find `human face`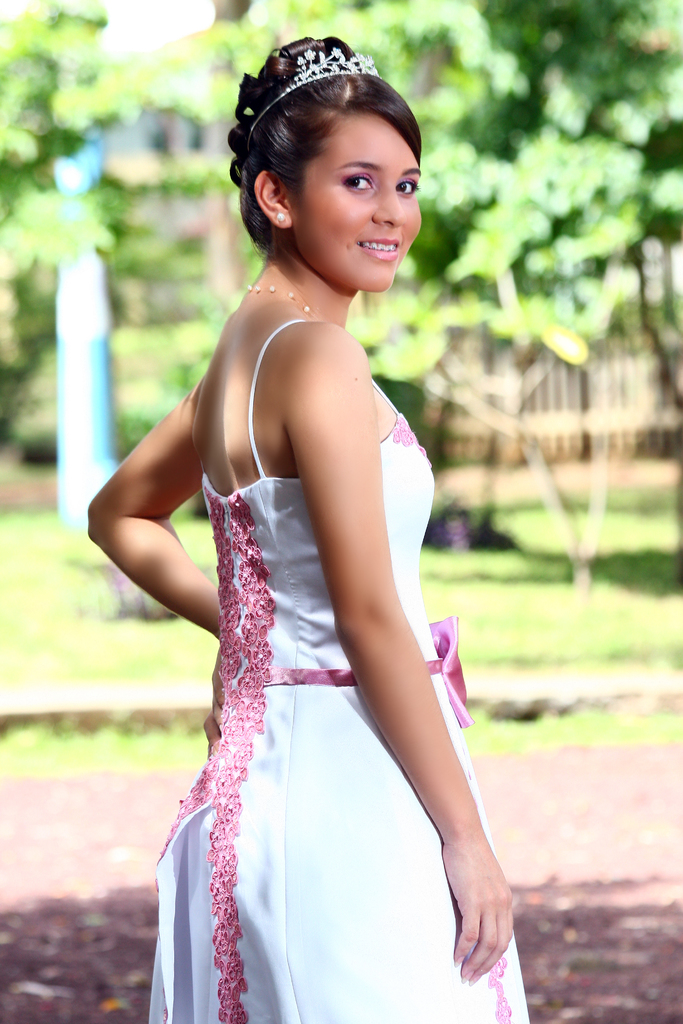
crop(293, 108, 421, 291)
